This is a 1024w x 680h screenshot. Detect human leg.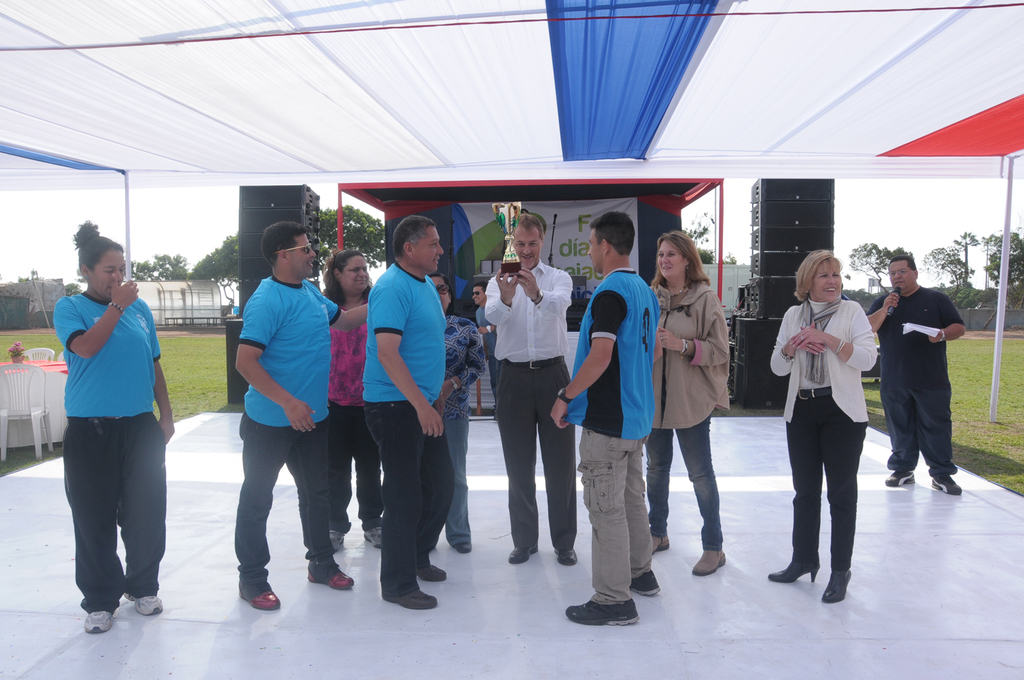
box=[685, 412, 726, 579].
